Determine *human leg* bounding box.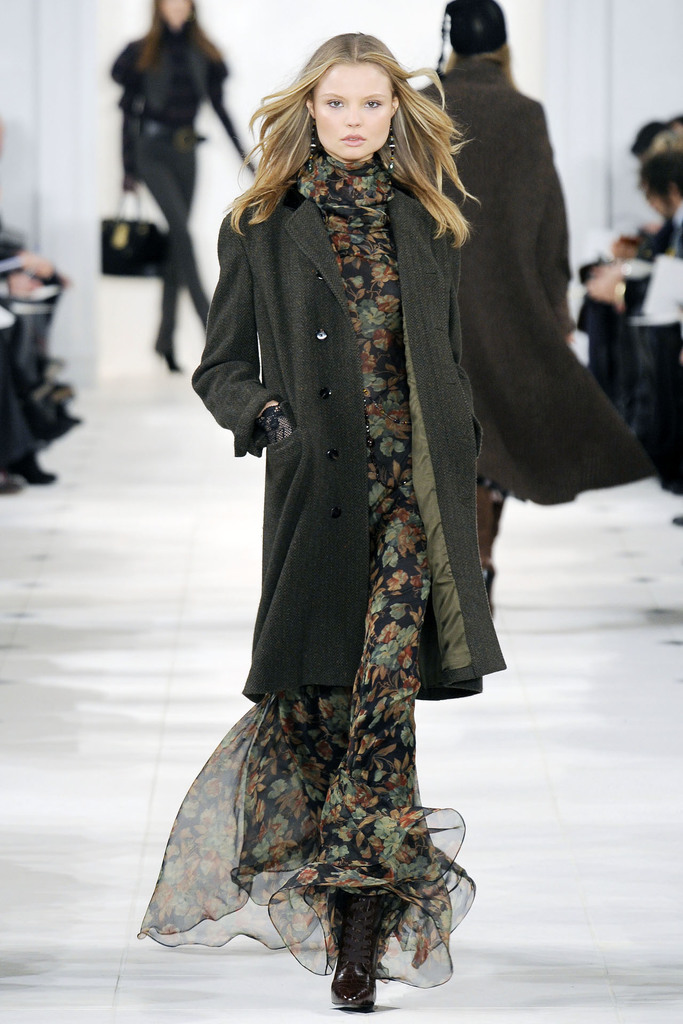
Determined: x1=330, y1=461, x2=439, y2=1005.
